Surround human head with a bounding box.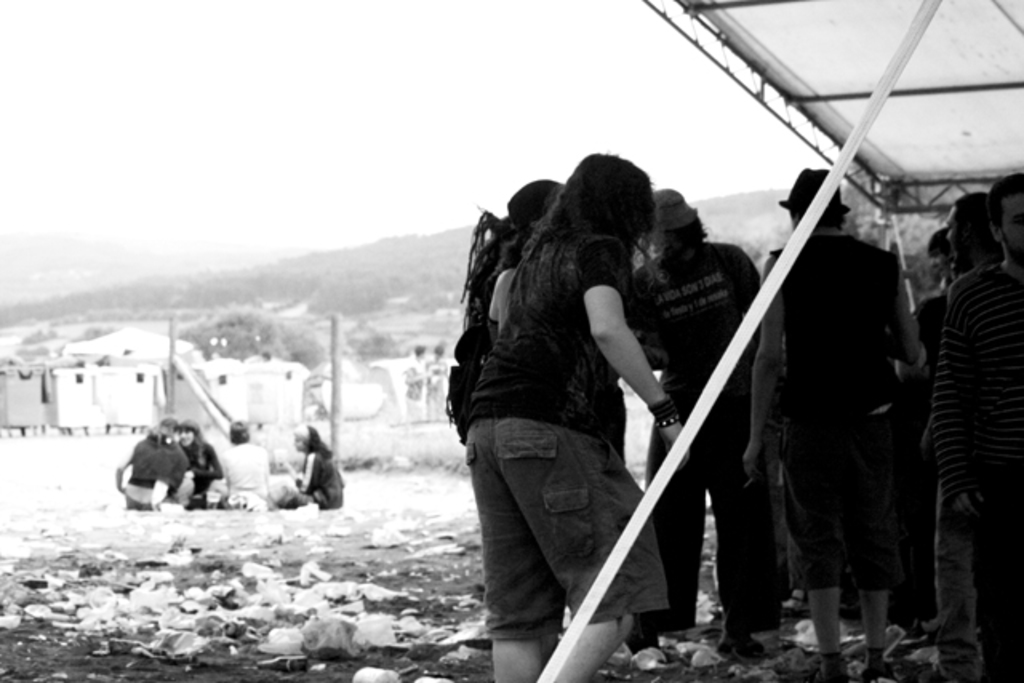
(987, 170, 1022, 264).
